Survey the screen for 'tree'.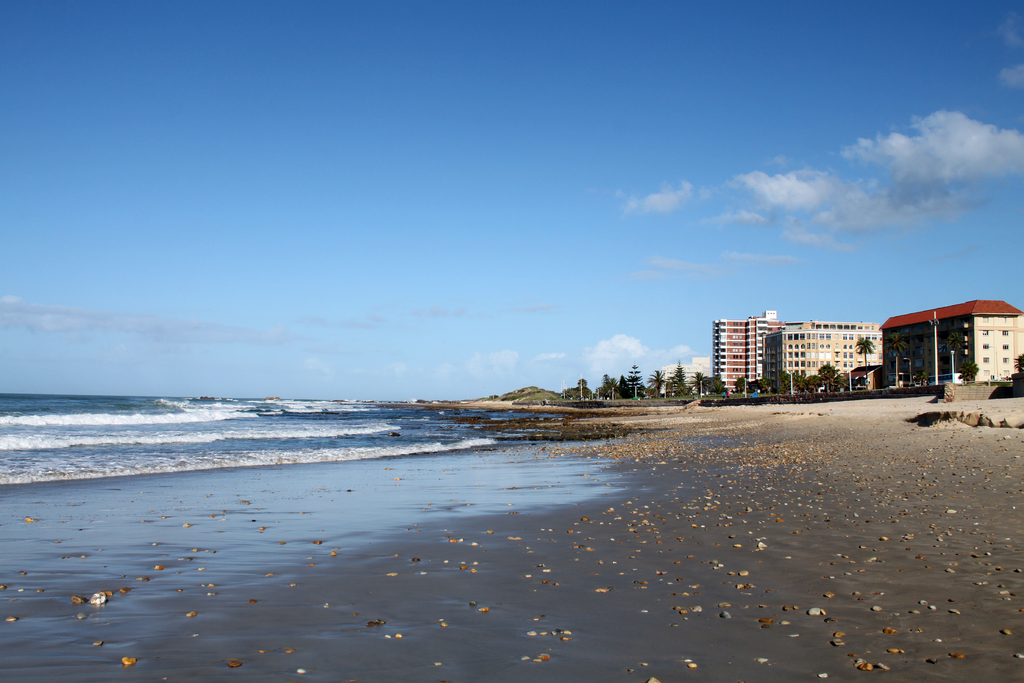
Survey found: left=947, top=333, right=962, bottom=368.
